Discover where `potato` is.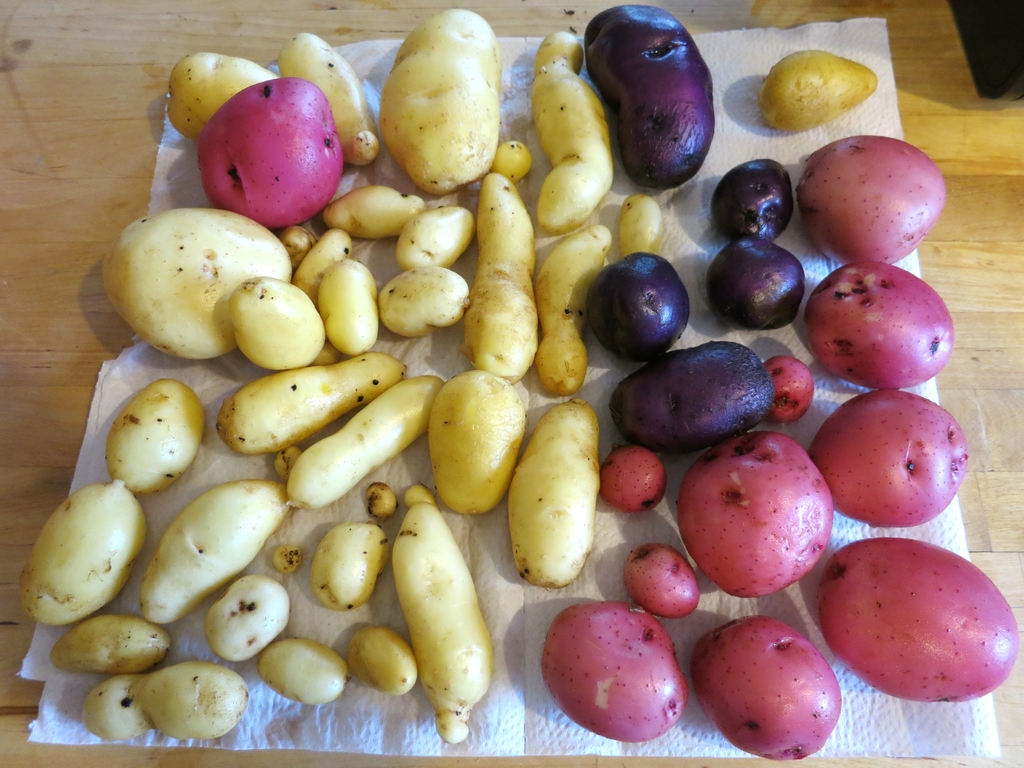
Discovered at box(100, 206, 293, 361).
